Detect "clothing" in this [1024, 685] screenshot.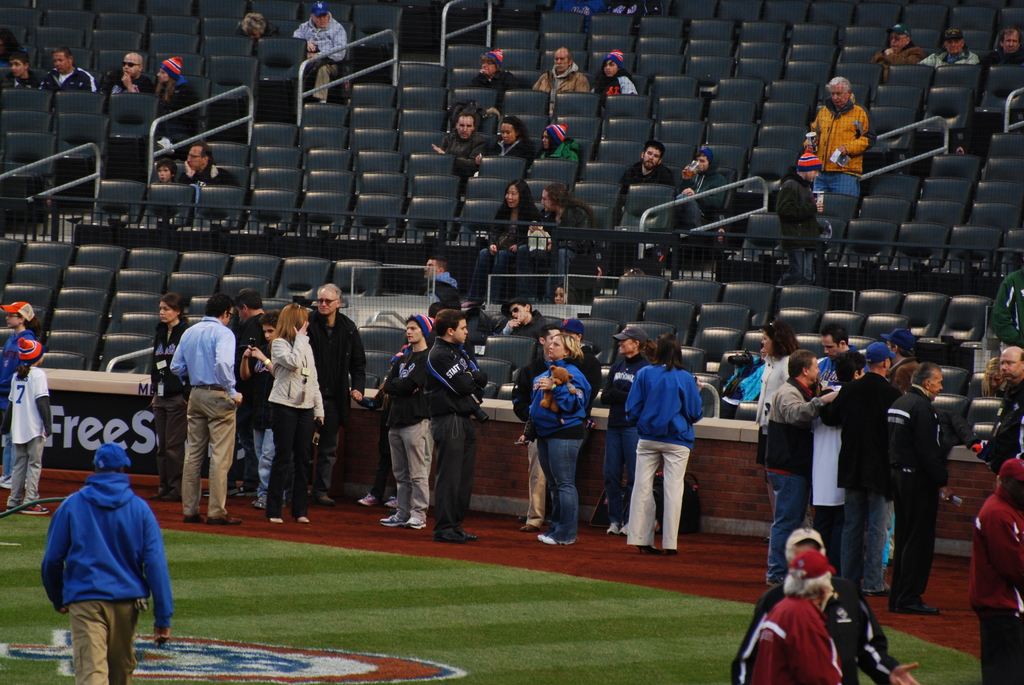
Detection: <bbox>47, 457, 164, 656</bbox>.
